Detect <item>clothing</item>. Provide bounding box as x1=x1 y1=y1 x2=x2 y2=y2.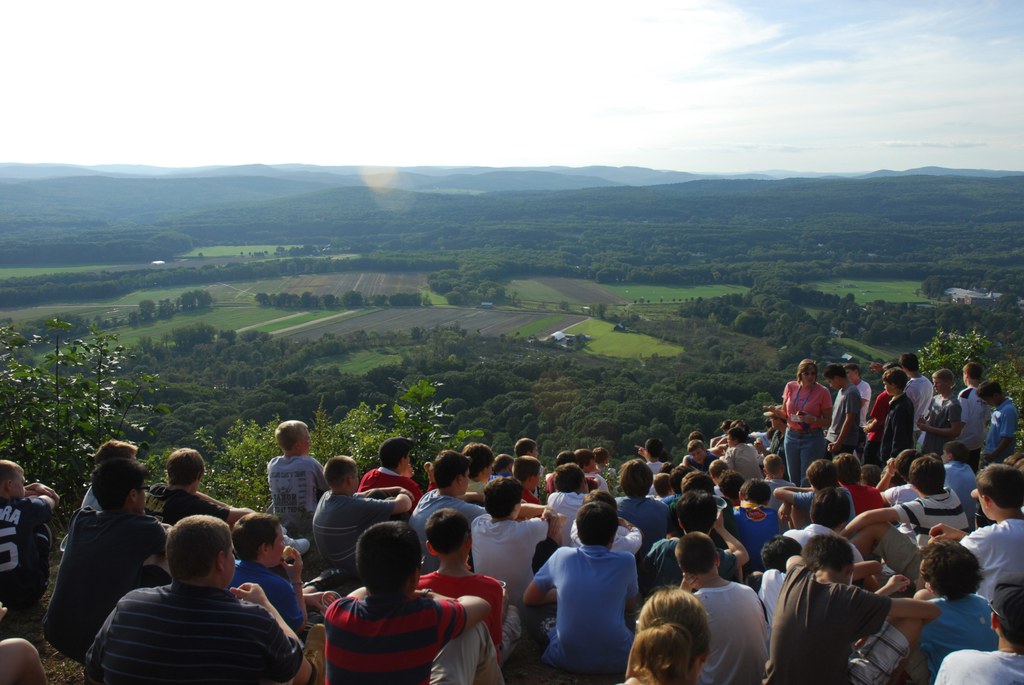
x1=820 y1=383 x2=856 y2=456.
